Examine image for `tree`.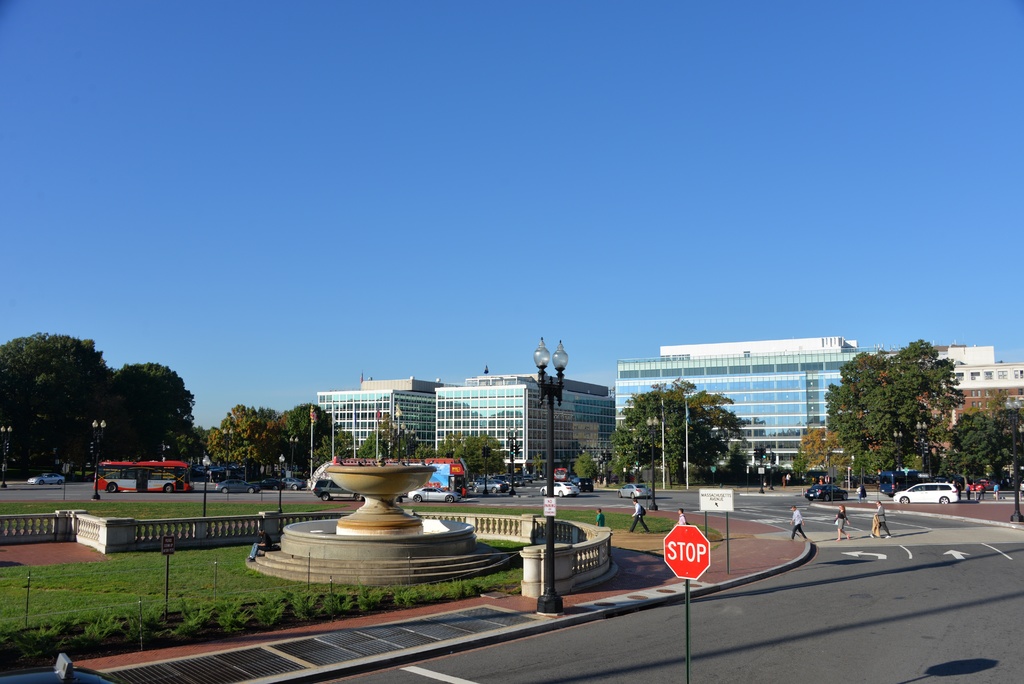
Examination result: 309 432 353 473.
